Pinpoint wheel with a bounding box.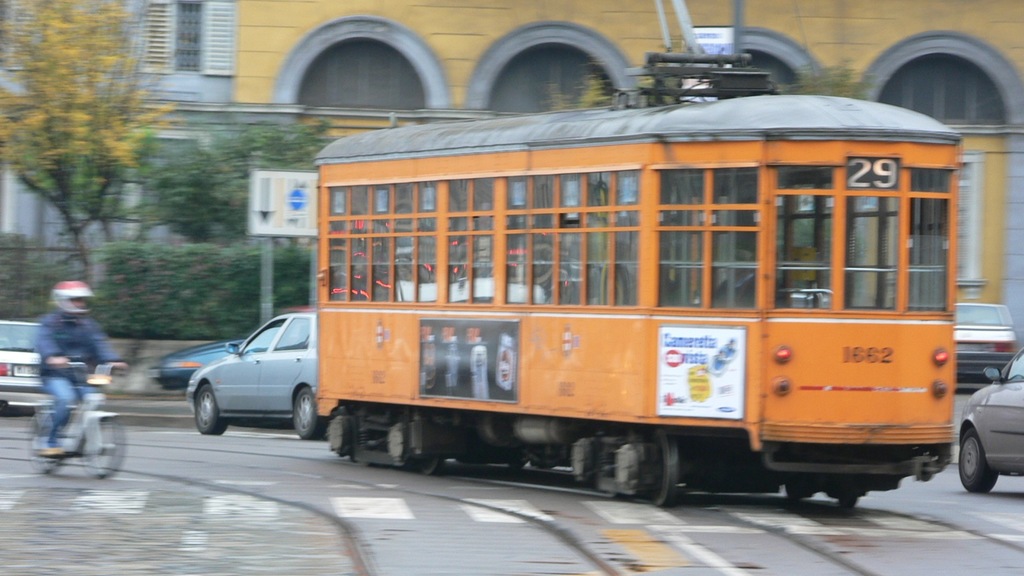
<box>838,495,860,508</box>.
